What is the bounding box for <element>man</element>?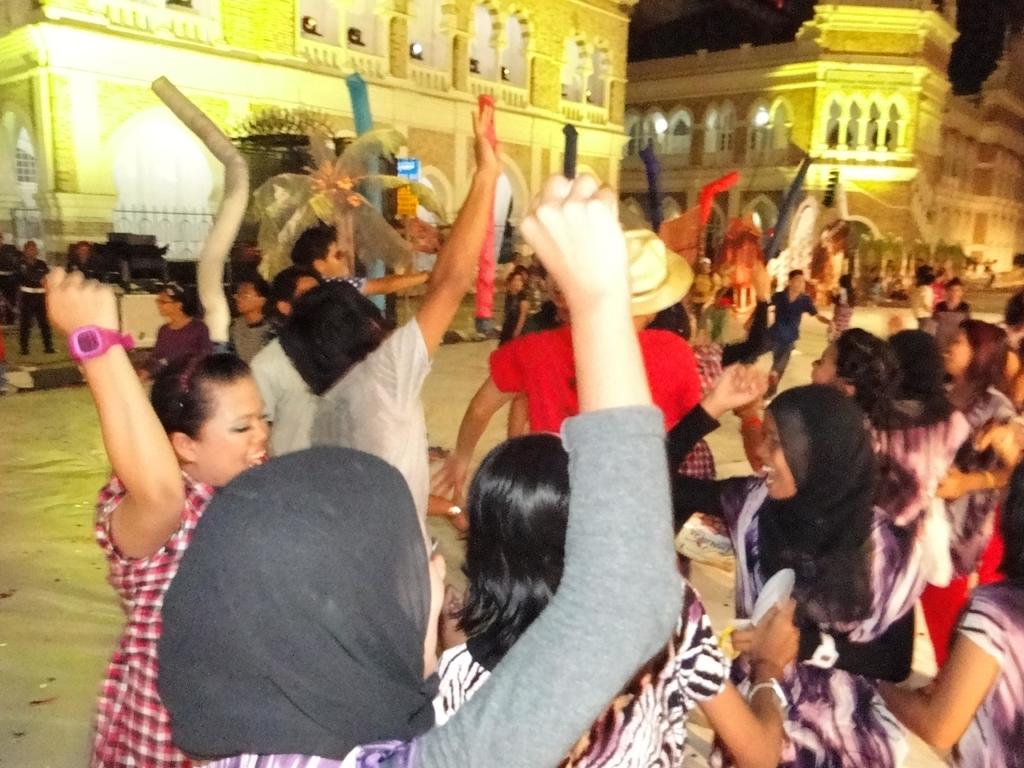
244 267 318 460.
